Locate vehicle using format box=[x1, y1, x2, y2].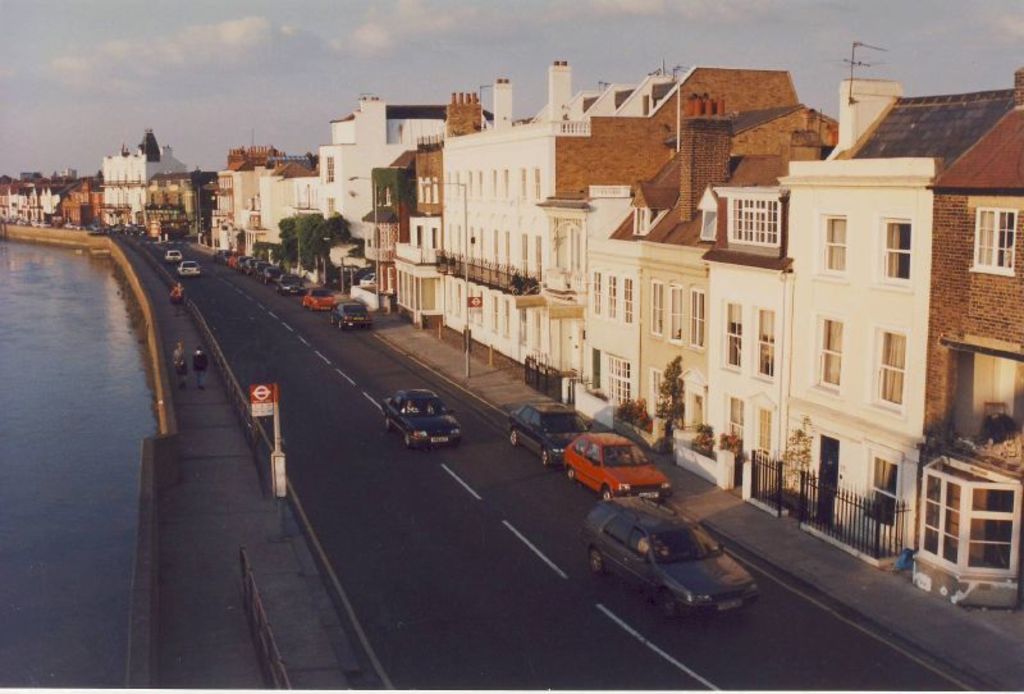
box=[379, 385, 466, 455].
